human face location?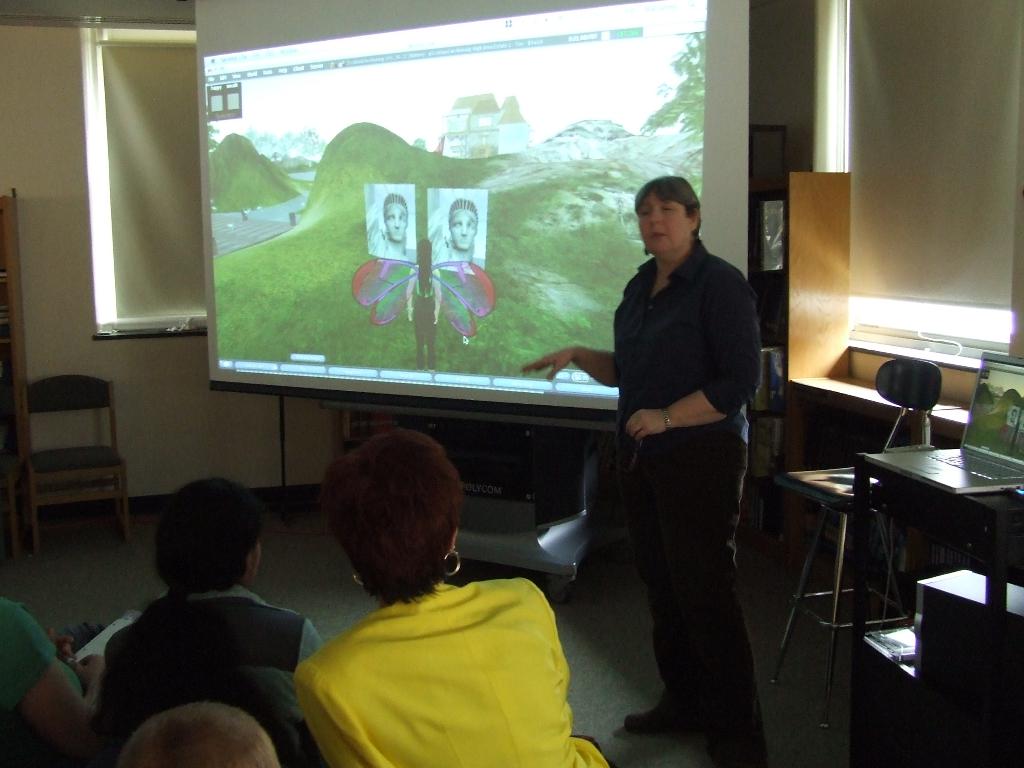
[x1=634, y1=188, x2=690, y2=253]
